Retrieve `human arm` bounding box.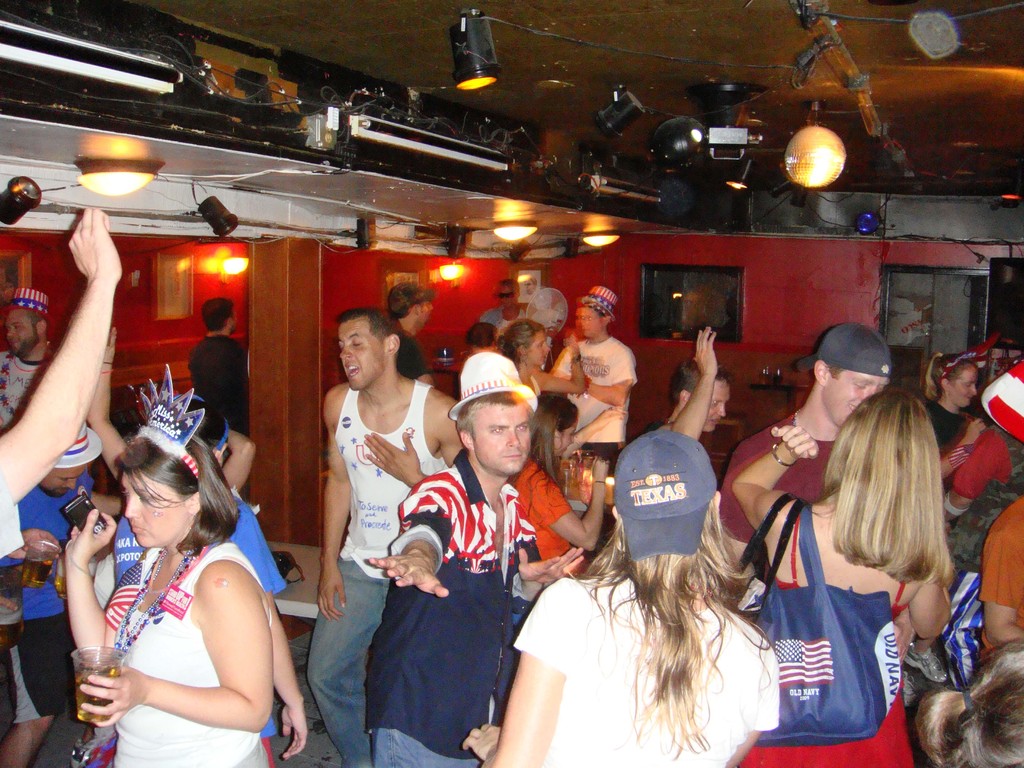
Bounding box: 725, 648, 778, 767.
